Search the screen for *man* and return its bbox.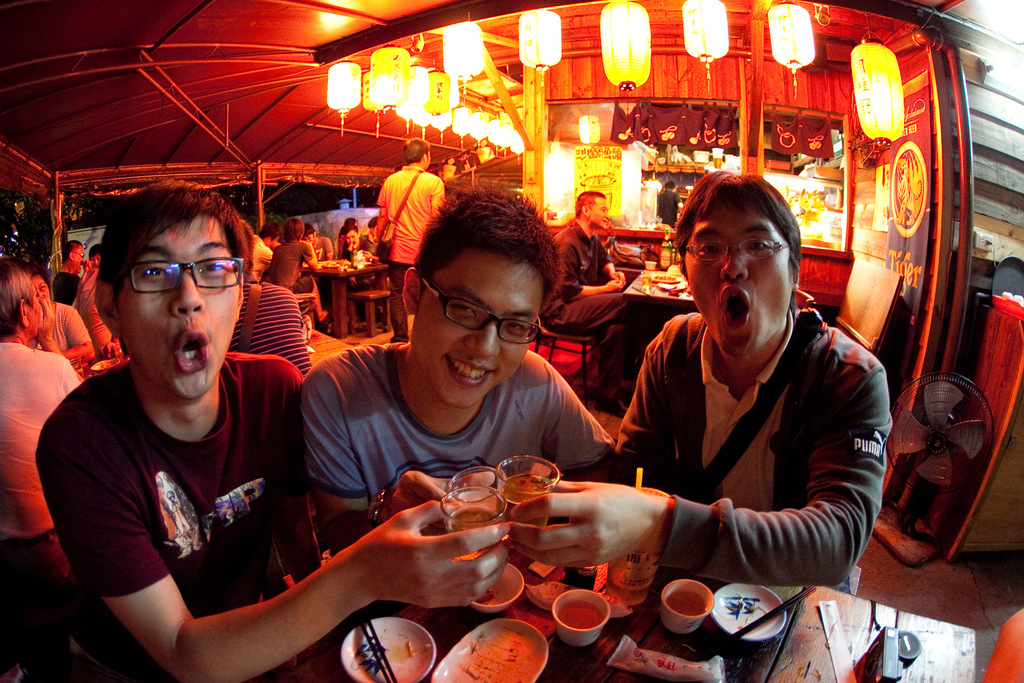
Found: crop(492, 160, 890, 618).
